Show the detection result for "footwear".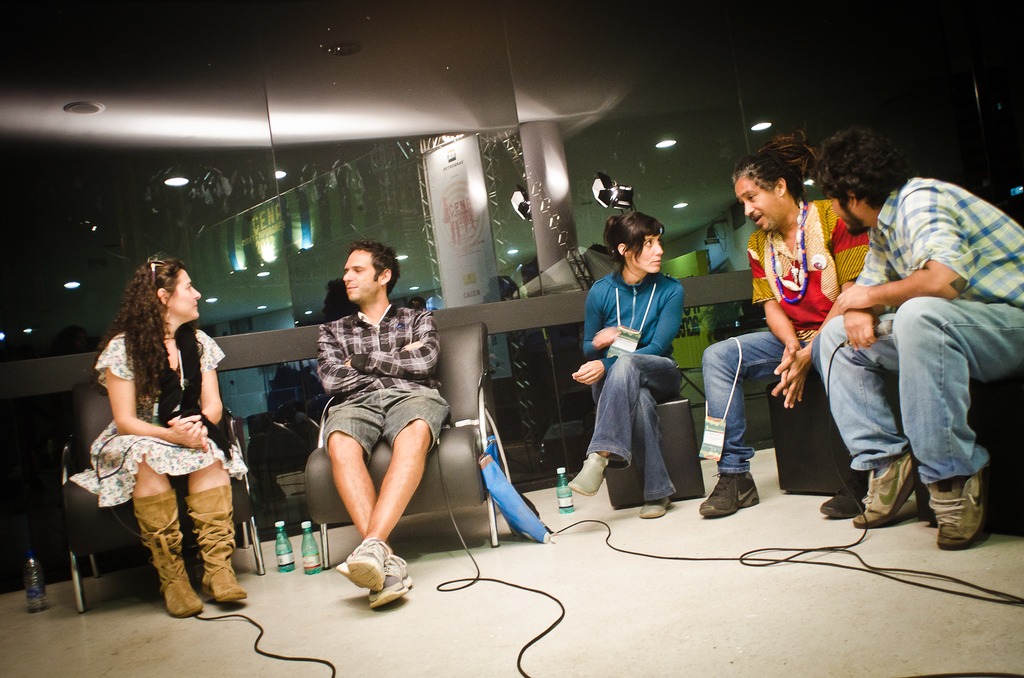
pyautogui.locateOnScreen(817, 462, 874, 524).
